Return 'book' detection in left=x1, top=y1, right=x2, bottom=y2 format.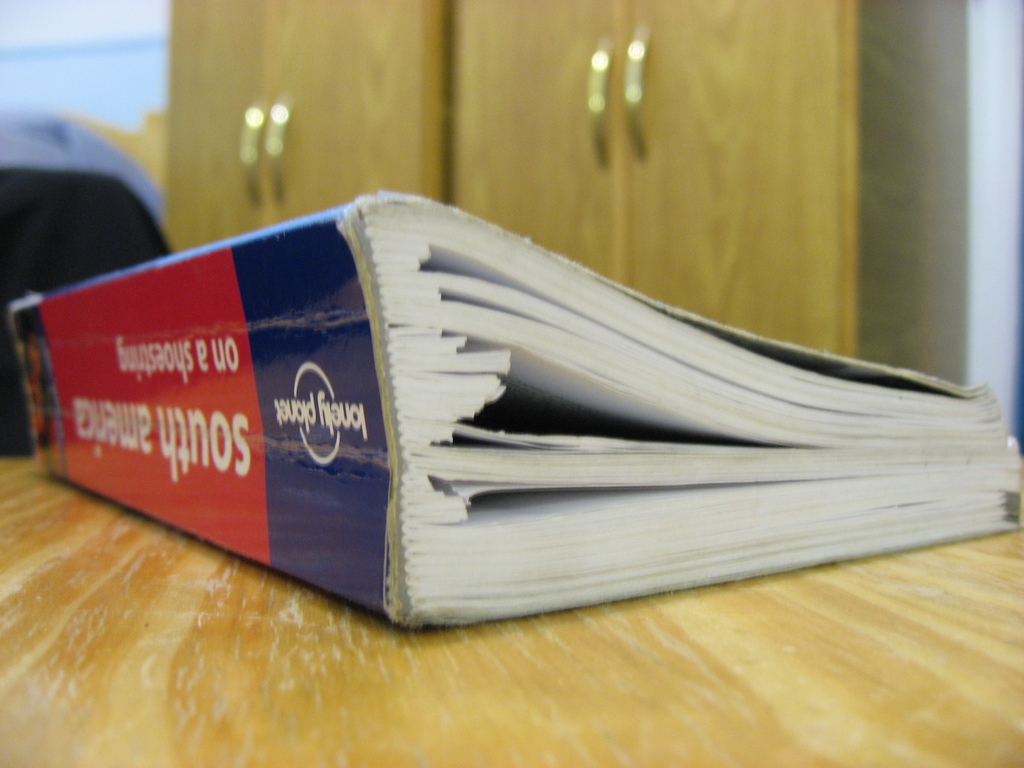
left=6, top=188, right=1023, bottom=632.
